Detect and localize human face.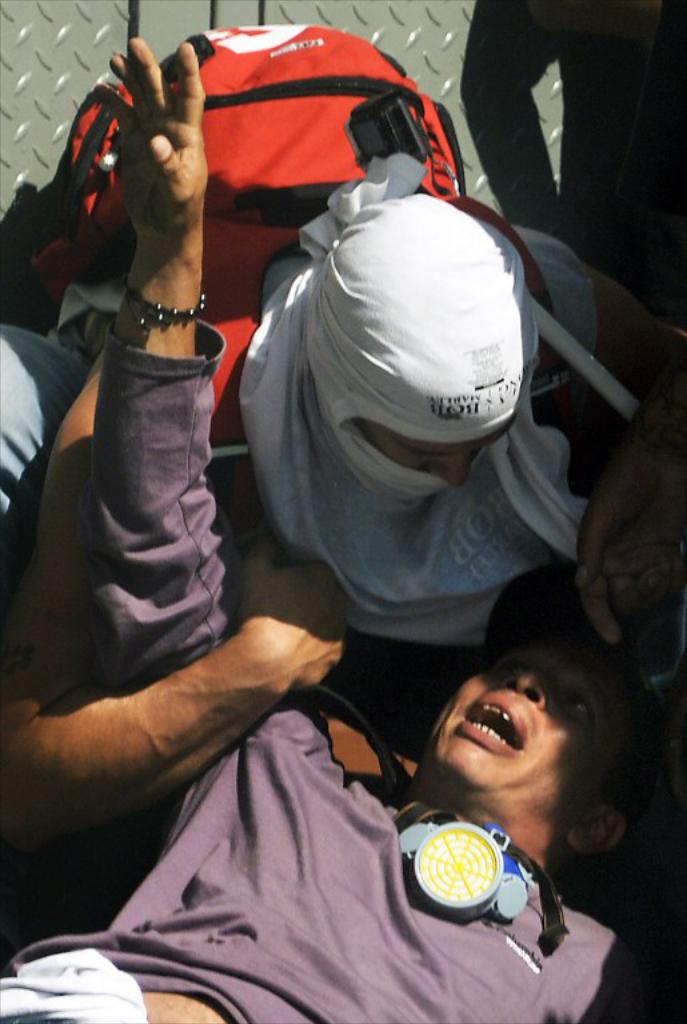
Localized at 360,417,516,485.
